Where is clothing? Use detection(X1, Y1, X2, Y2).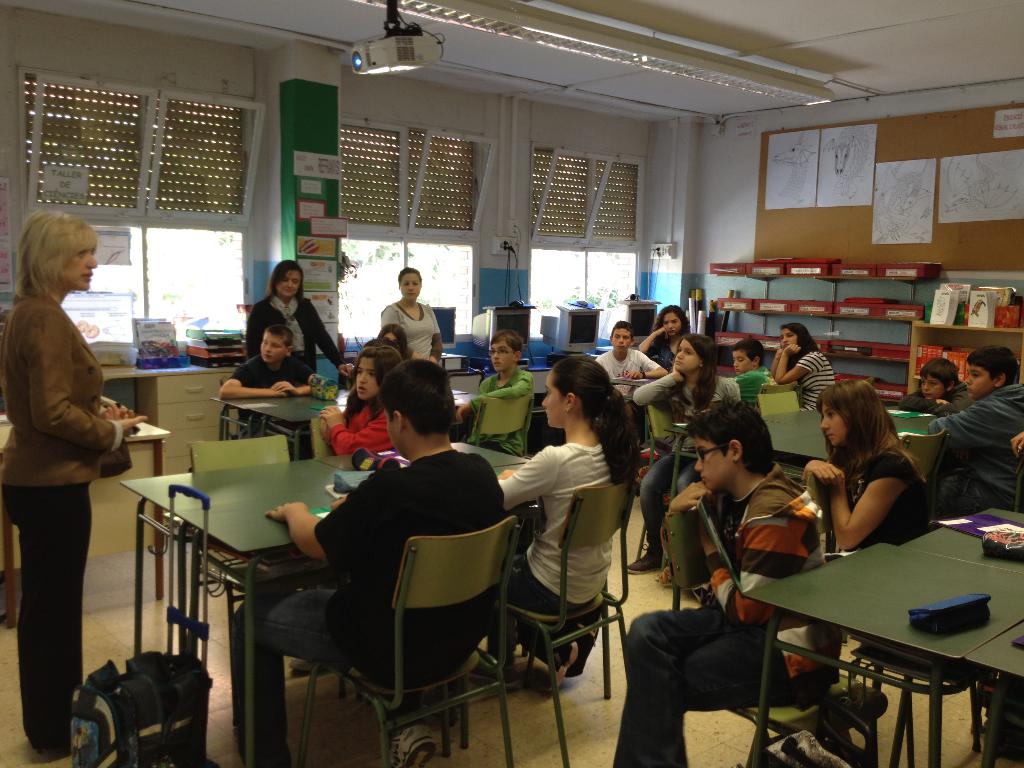
detection(900, 383, 975, 417).
